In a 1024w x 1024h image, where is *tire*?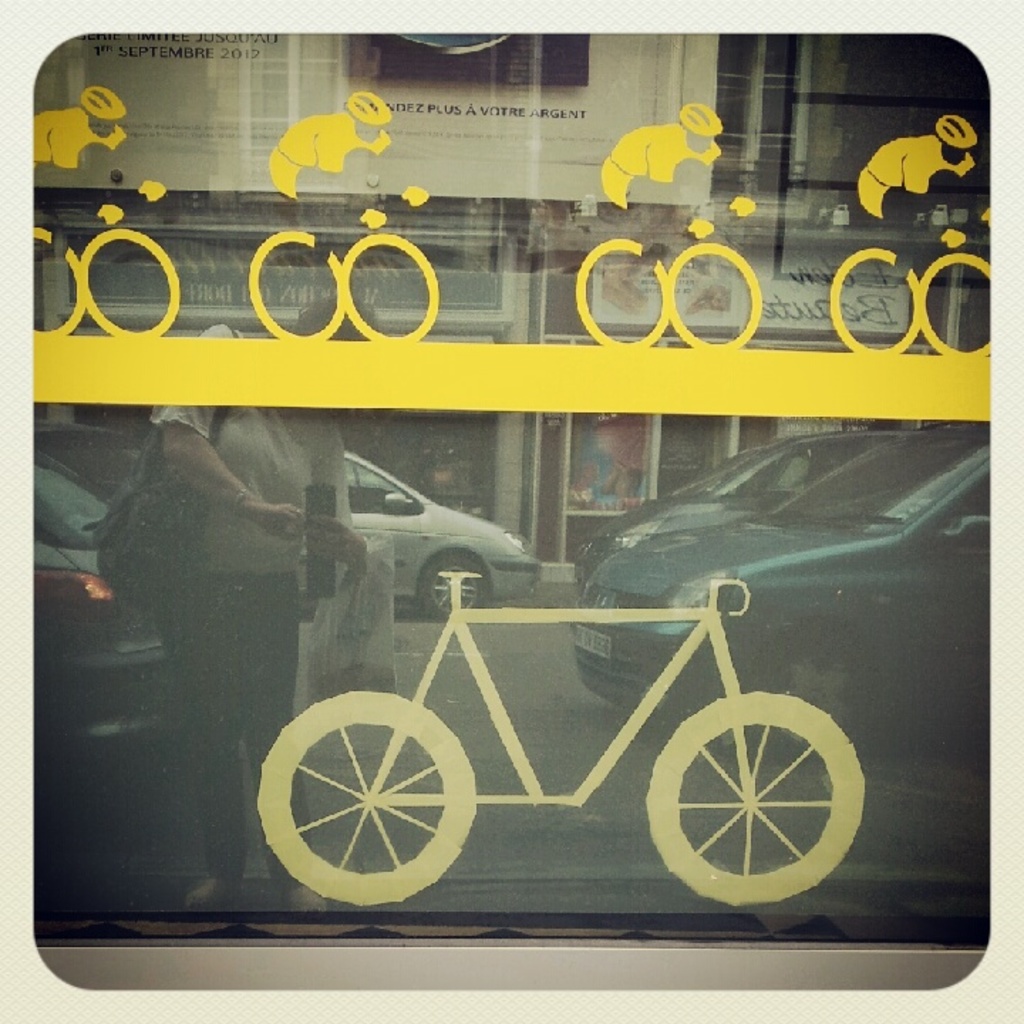
<box>256,691,479,907</box>.
